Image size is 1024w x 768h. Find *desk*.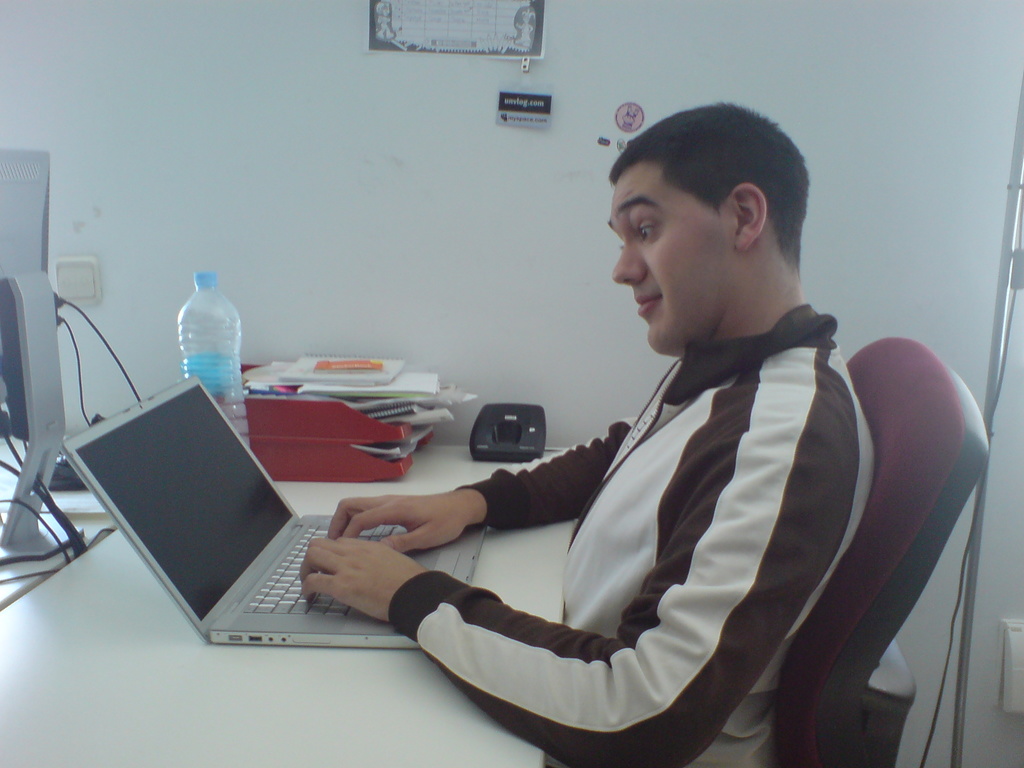
l=0, t=504, r=118, b=612.
